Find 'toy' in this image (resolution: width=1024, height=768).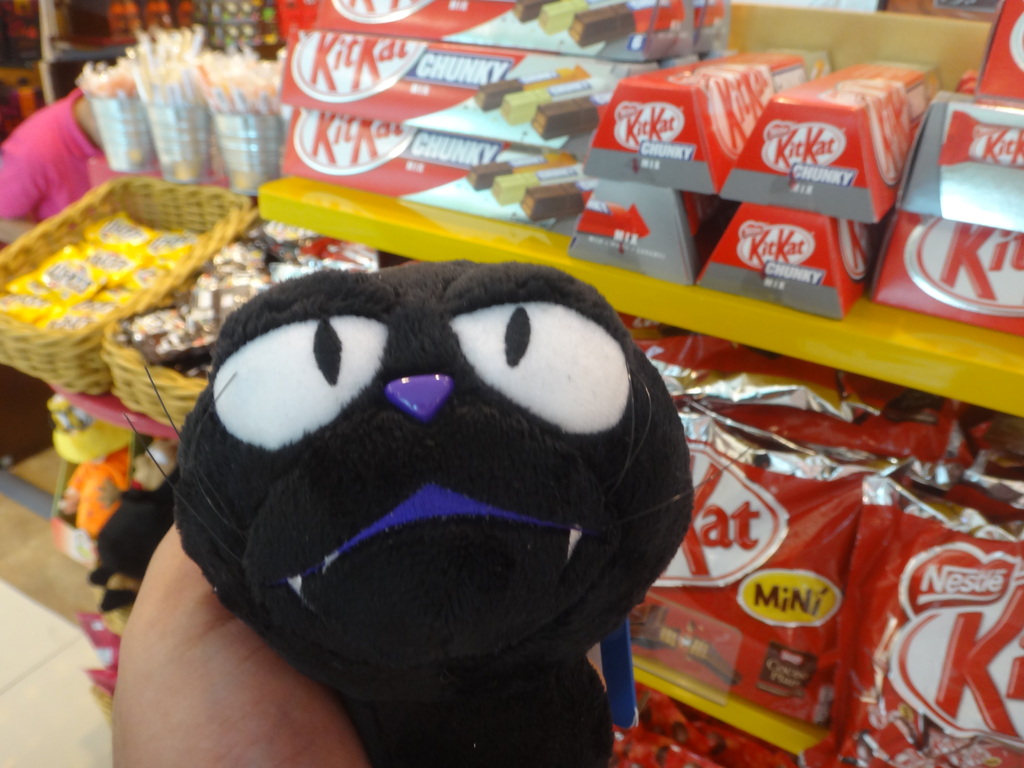
[left=140, top=237, right=735, bottom=736].
